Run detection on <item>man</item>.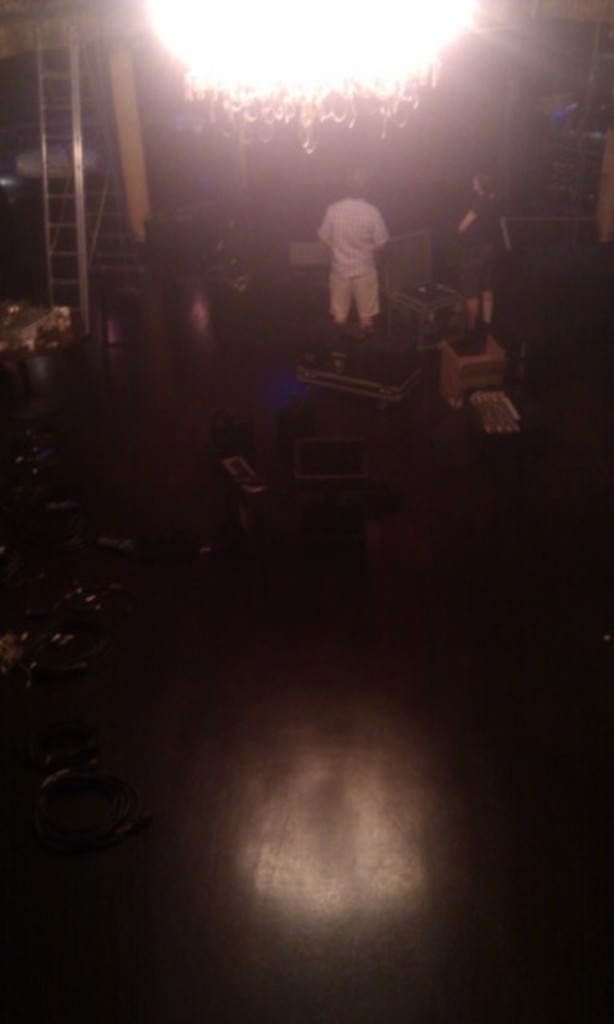
Result: 307,176,416,320.
